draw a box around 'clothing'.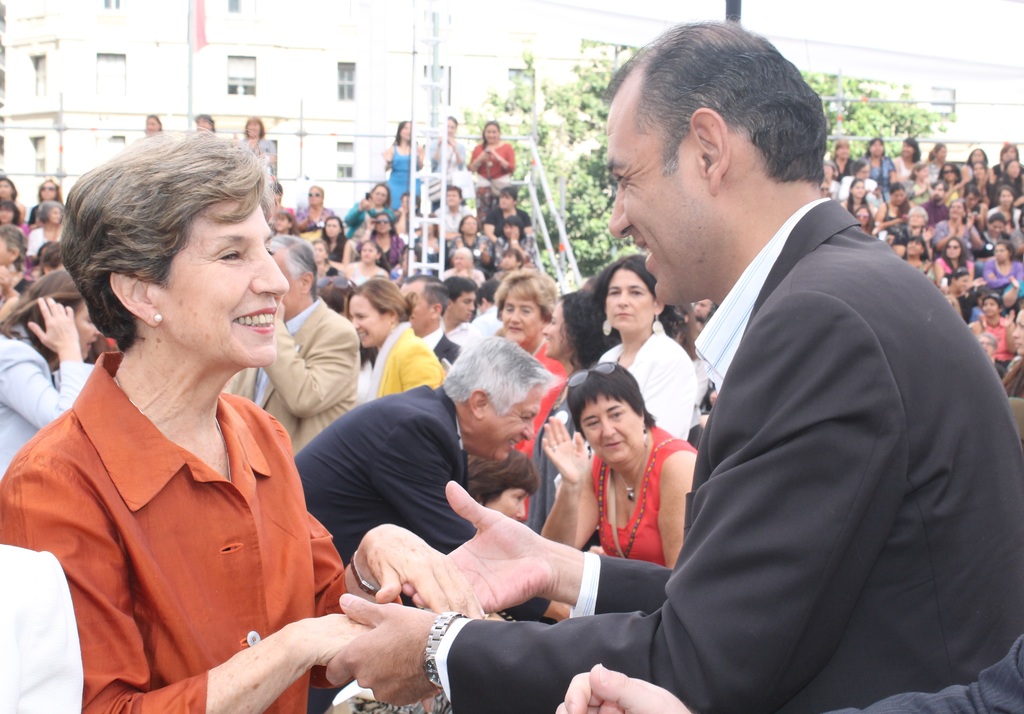
x1=582 y1=423 x2=702 y2=567.
